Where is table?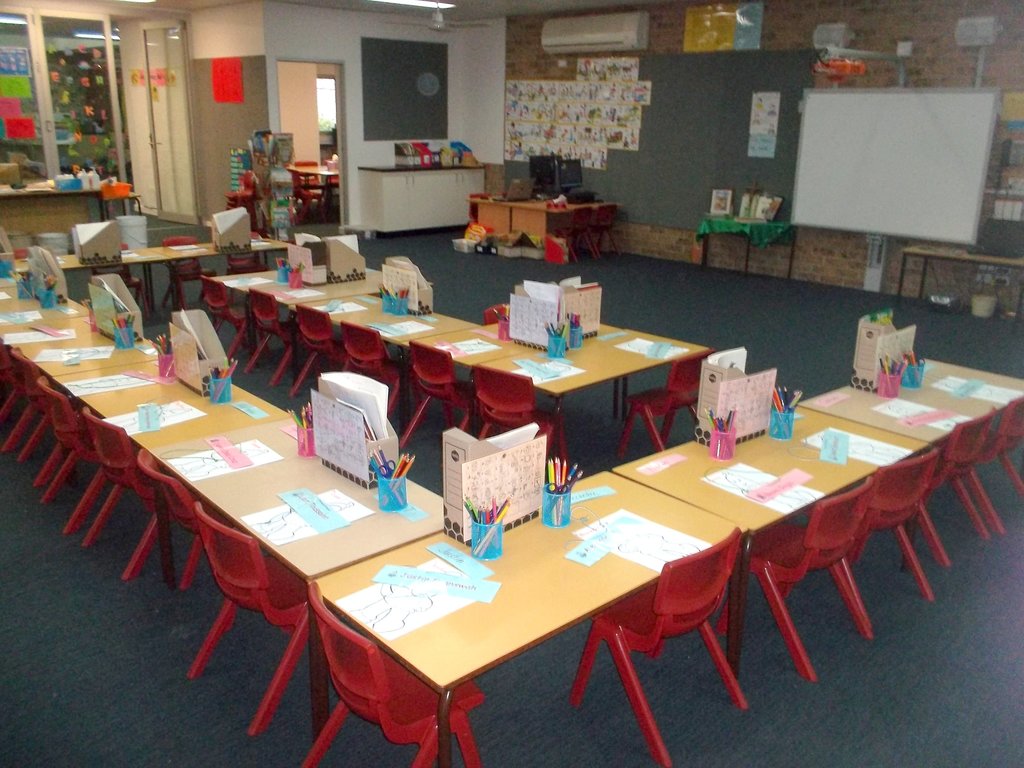
x1=17 y1=236 x2=291 y2=319.
